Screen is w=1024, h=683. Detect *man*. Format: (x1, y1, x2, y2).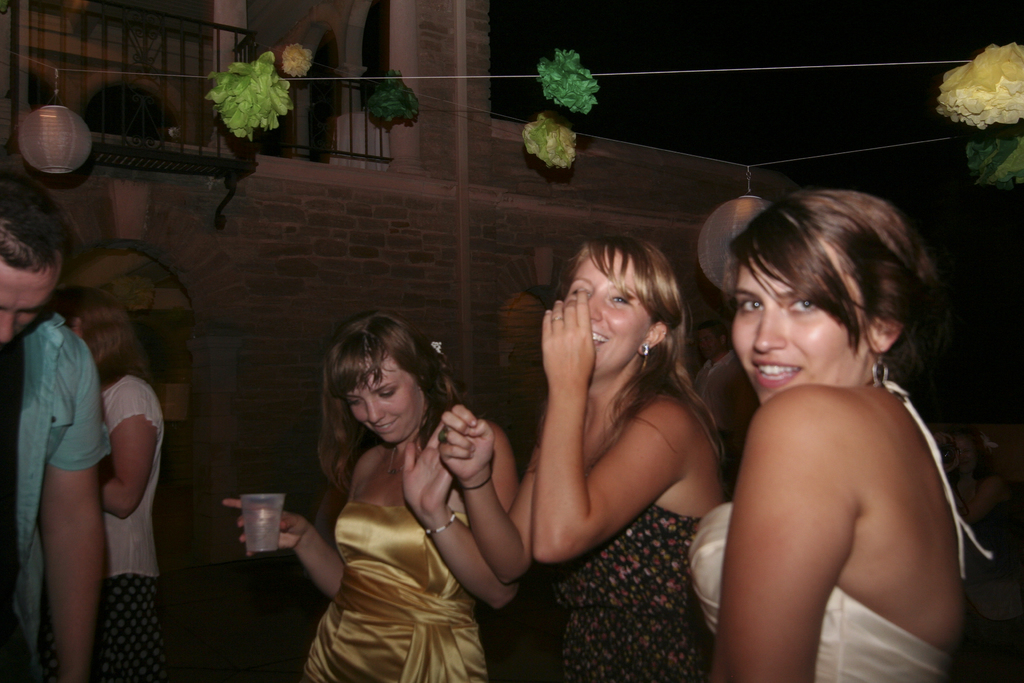
(0, 172, 110, 682).
